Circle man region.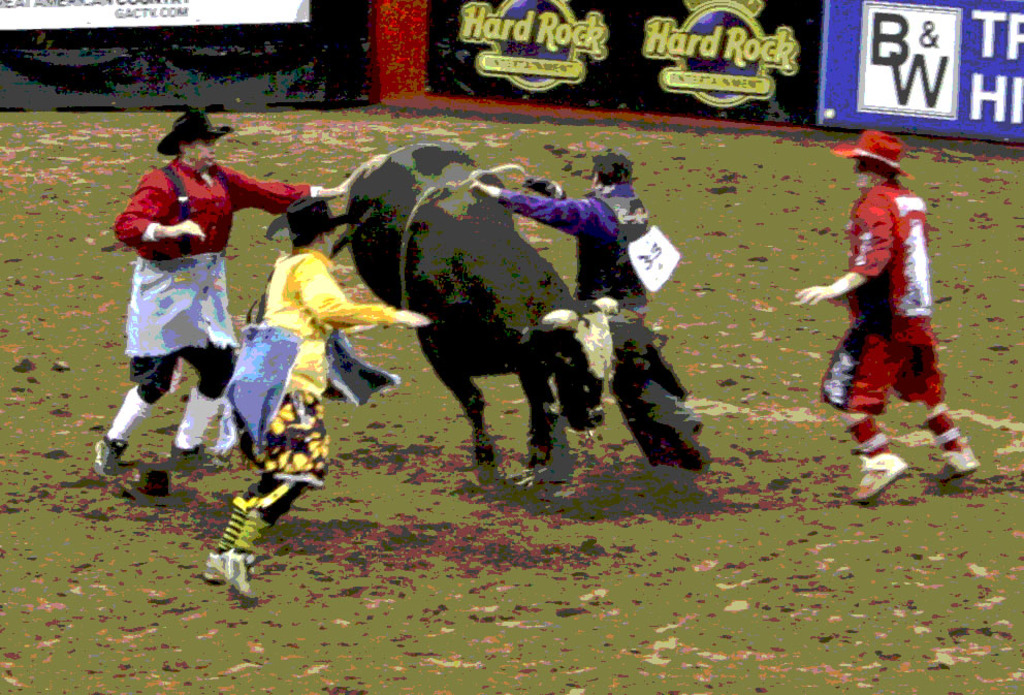
Region: bbox=(783, 132, 999, 513).
